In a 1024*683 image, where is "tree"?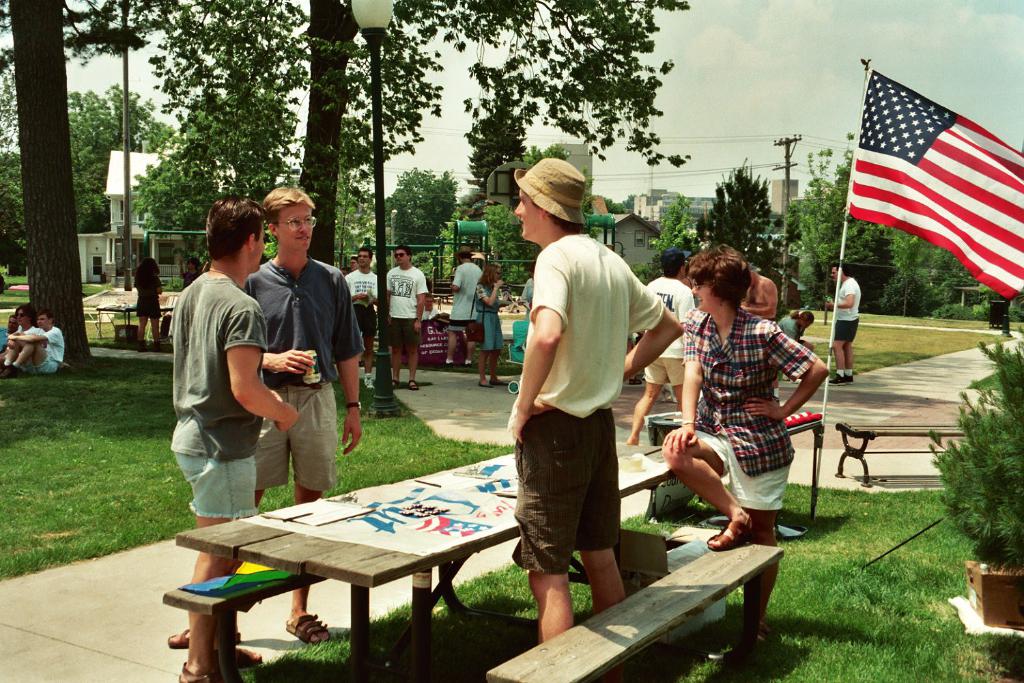
box=[0, 0, 96, 370].
